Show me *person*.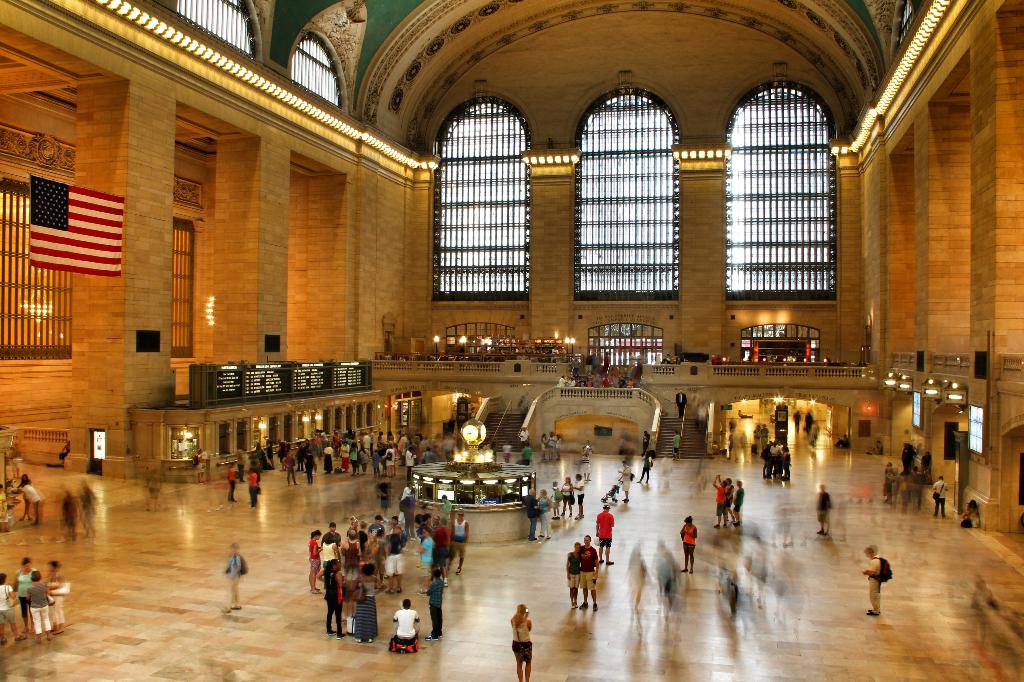
*person* is here: pyautogui.locateOnScreen(348, 443, 358, 477).
